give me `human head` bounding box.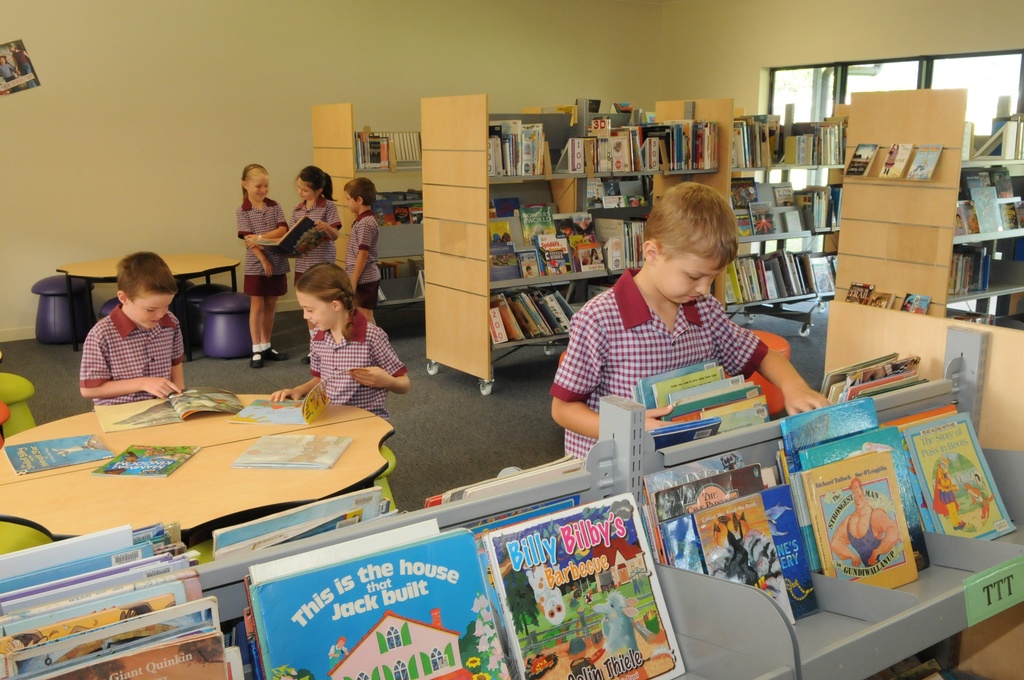
BBox(343, 179, 378, 215).
